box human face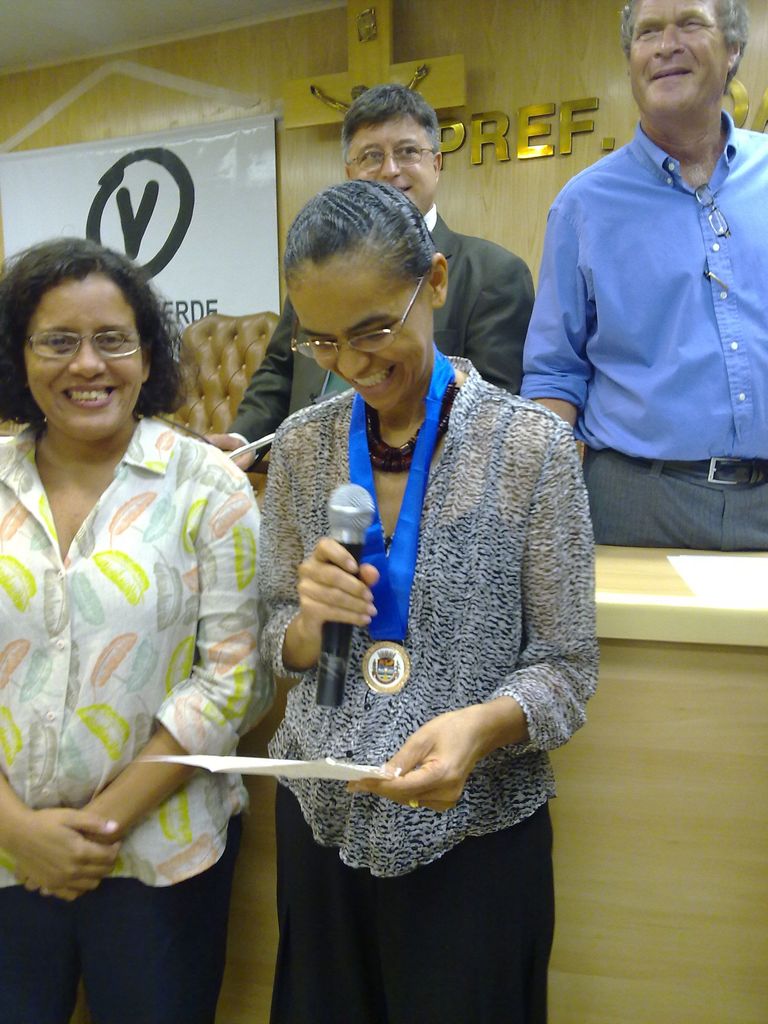
[x1=30, y1=275, x2=142, y2=431]
